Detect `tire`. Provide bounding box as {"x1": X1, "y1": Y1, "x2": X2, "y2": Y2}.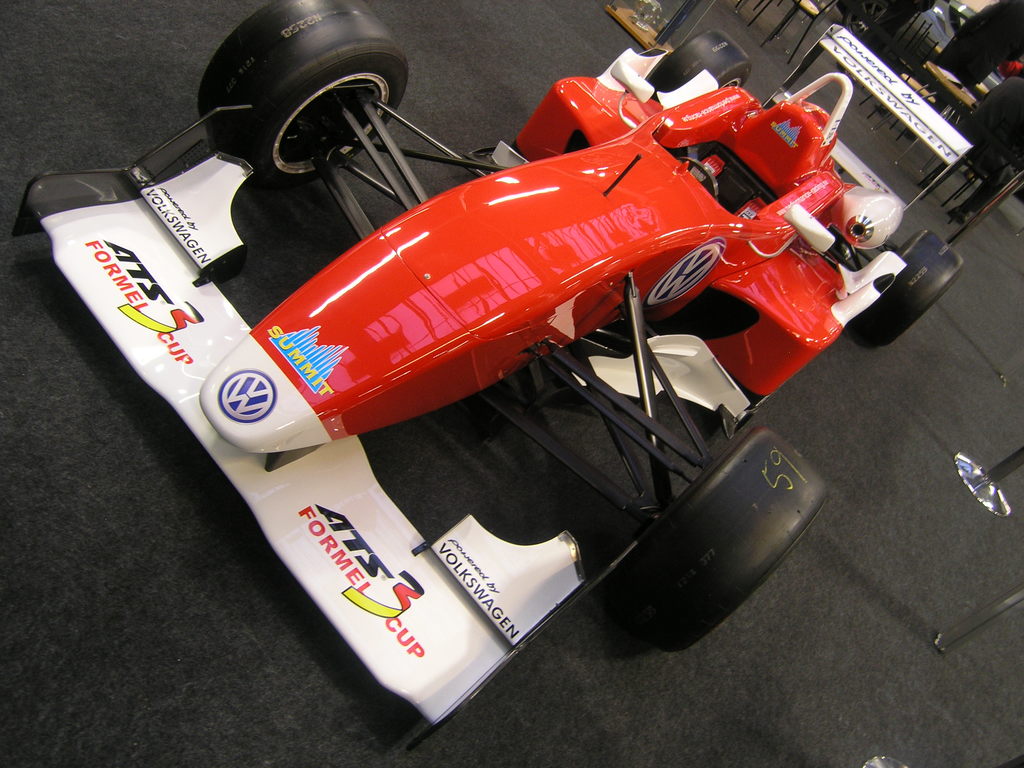
{"x1": 644, "y1": 29, "x2": 756, "y2": 102}.
